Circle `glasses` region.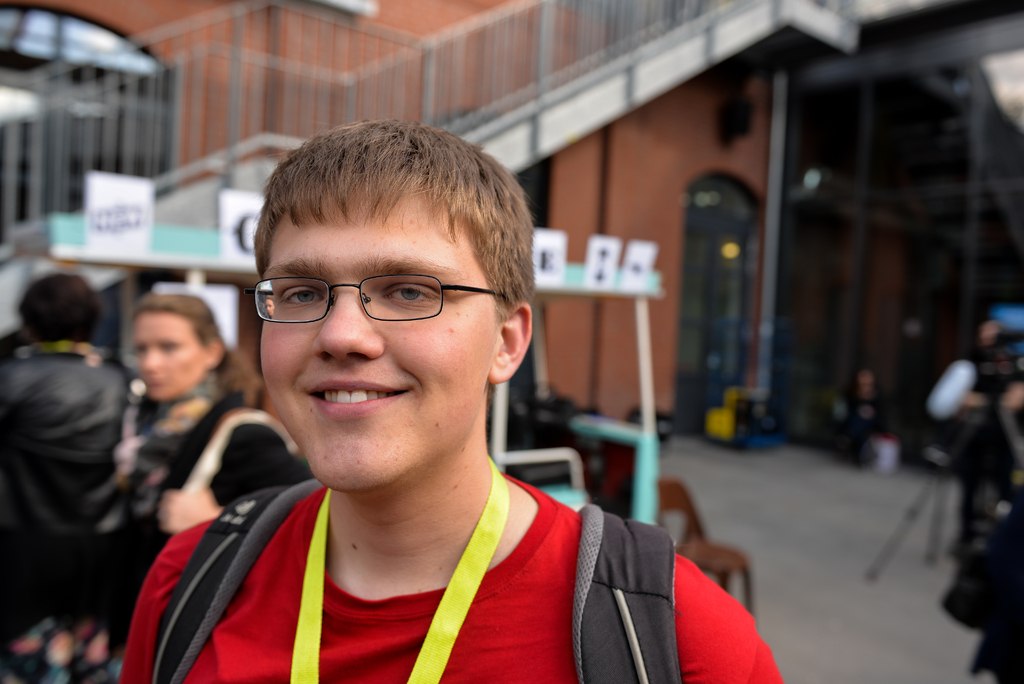
Region: left=248, top=266, right=504, bottom=332.
